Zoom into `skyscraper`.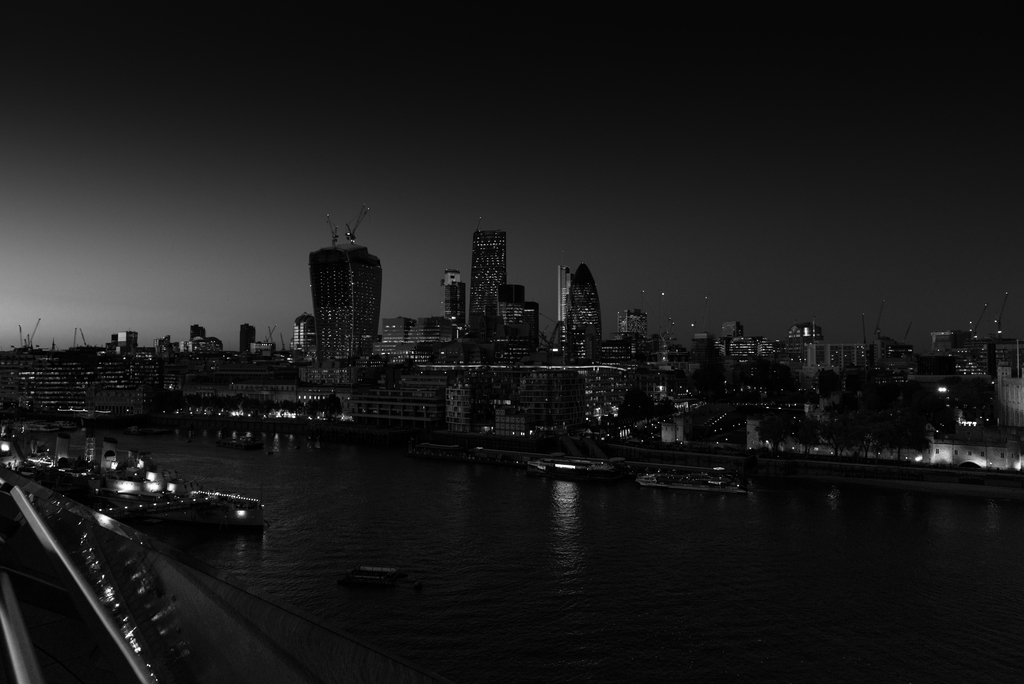
Zoom target: l=377, t=307, r=449, b=368.
